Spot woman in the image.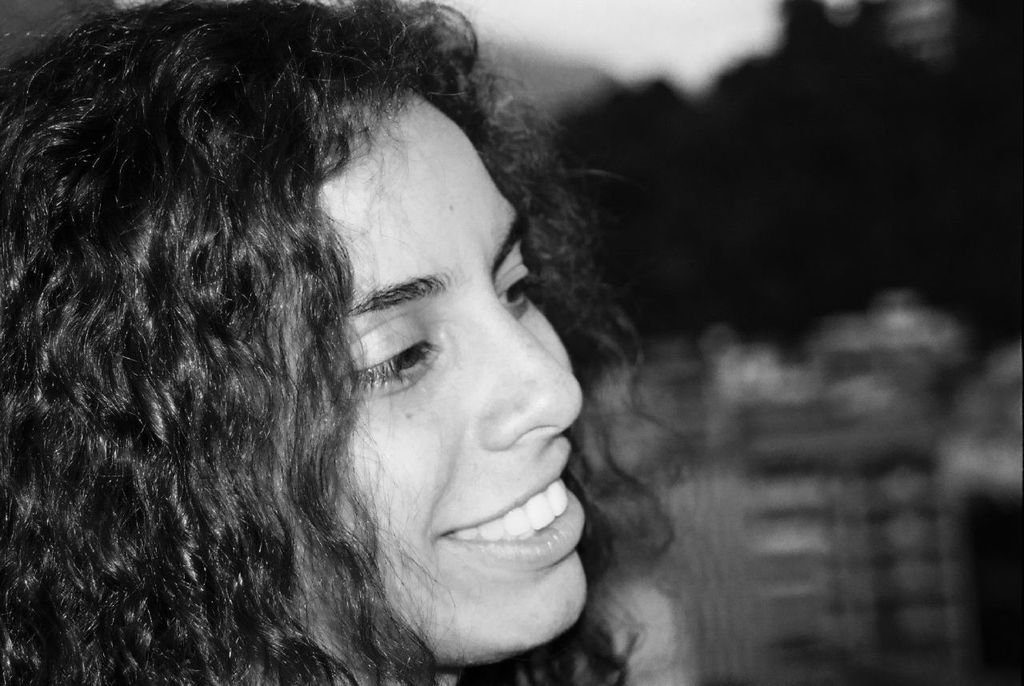
woman found at {"left": 26, "top": 20, "right": 733, "bottom": 672}.
